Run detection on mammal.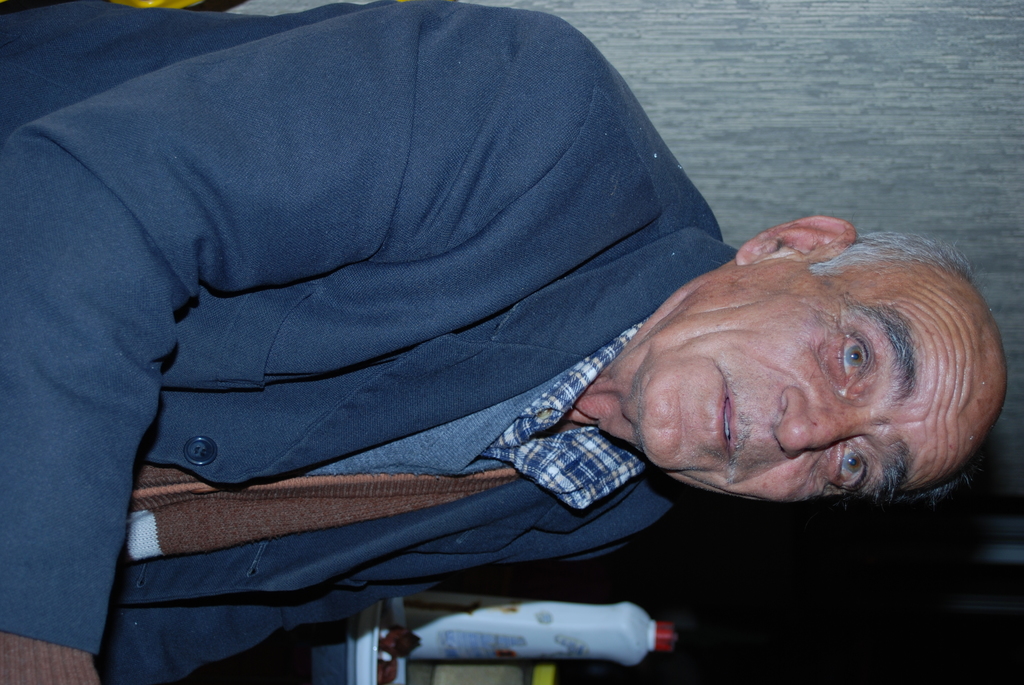
Result: left=3, top=57, right=965, bottom=572.
